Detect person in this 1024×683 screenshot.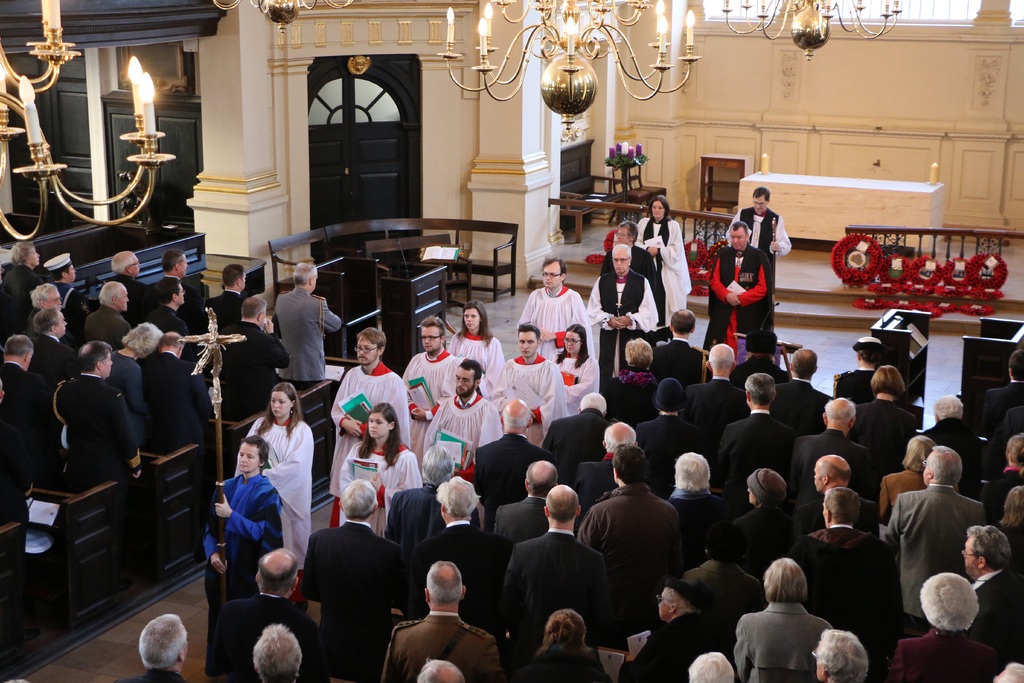
Detection: bbox=(728, 323, 790, 391).
